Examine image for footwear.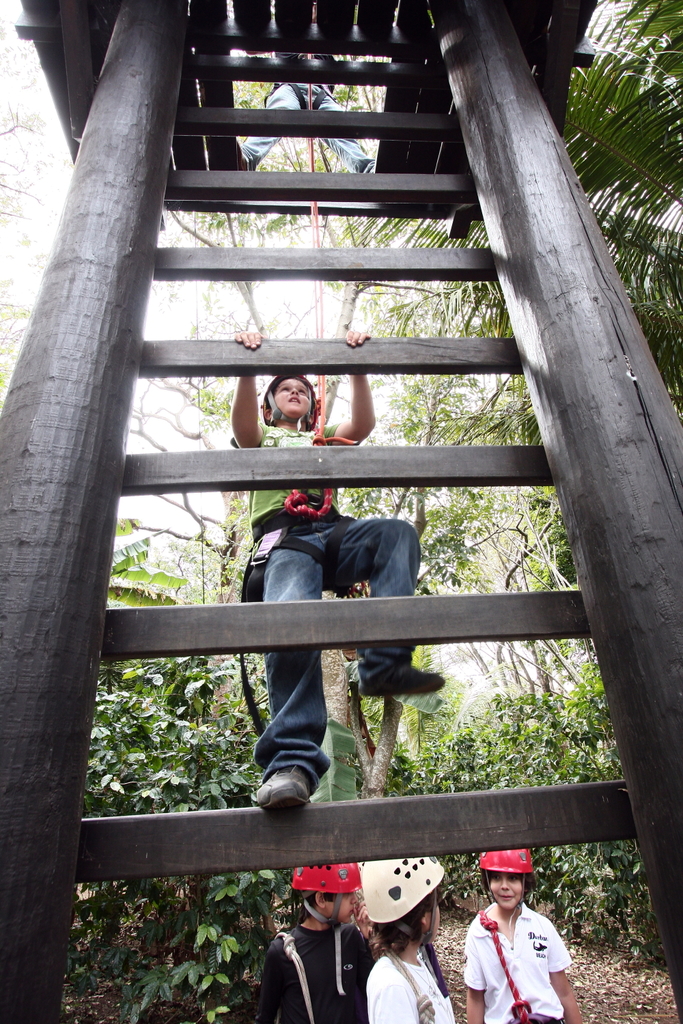
Examination result: rect(257, 760, 320, 843).
